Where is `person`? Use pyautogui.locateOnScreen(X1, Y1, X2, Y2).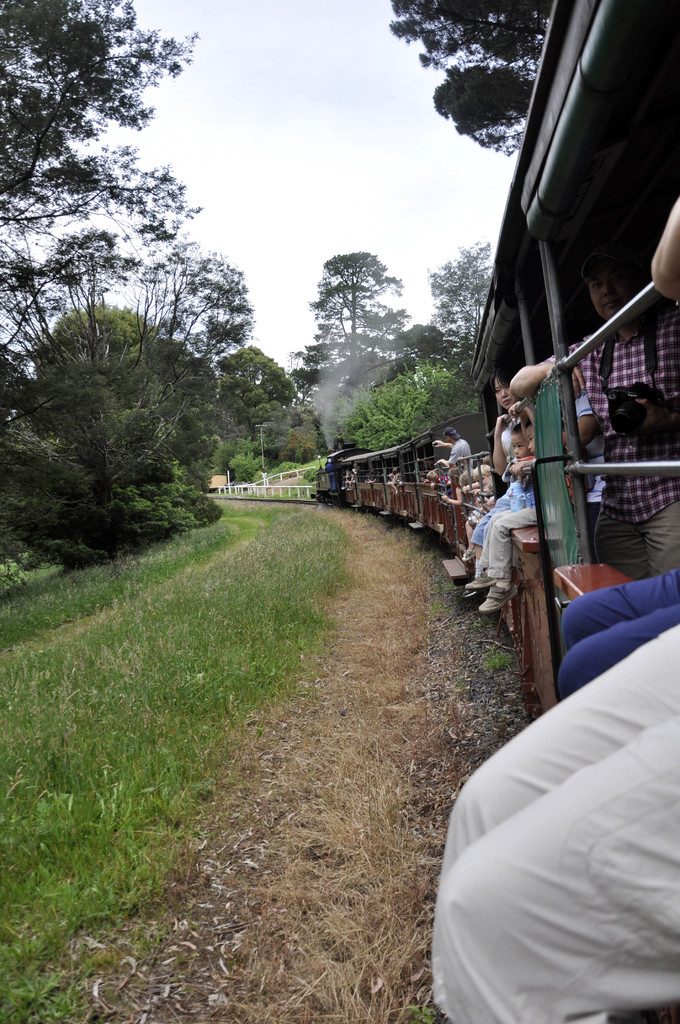
pyautogui.locateOnScreen(512, 261, 679, 576).
